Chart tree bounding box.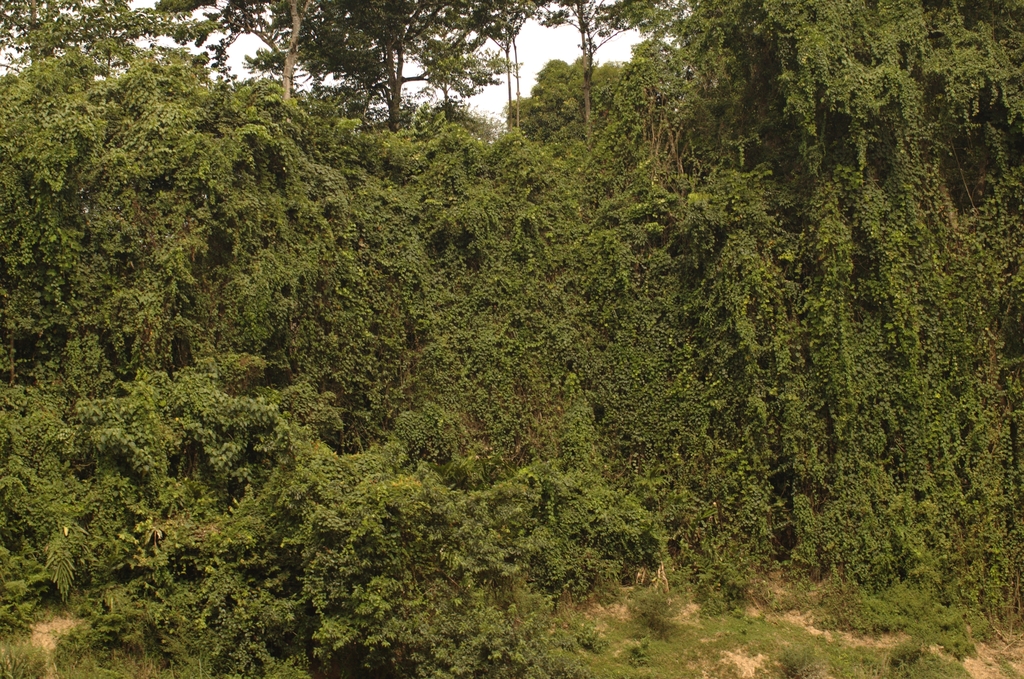
Charted: [left=88, top=0, right=260, bottom=133].
